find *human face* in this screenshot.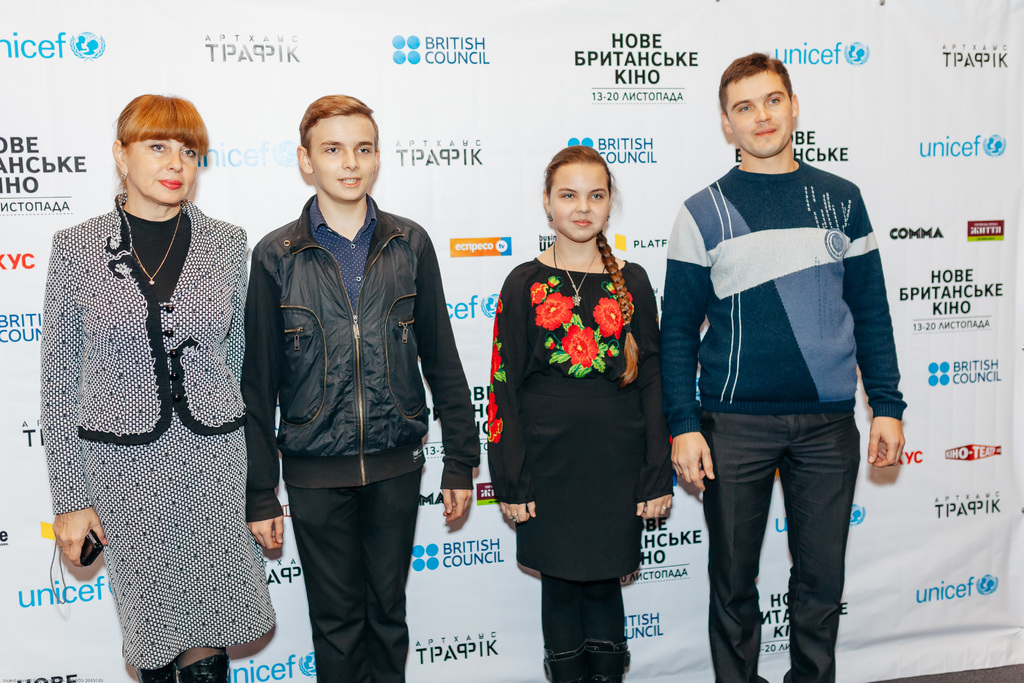
The bounding box for *human face* is 130/138/200/205.
